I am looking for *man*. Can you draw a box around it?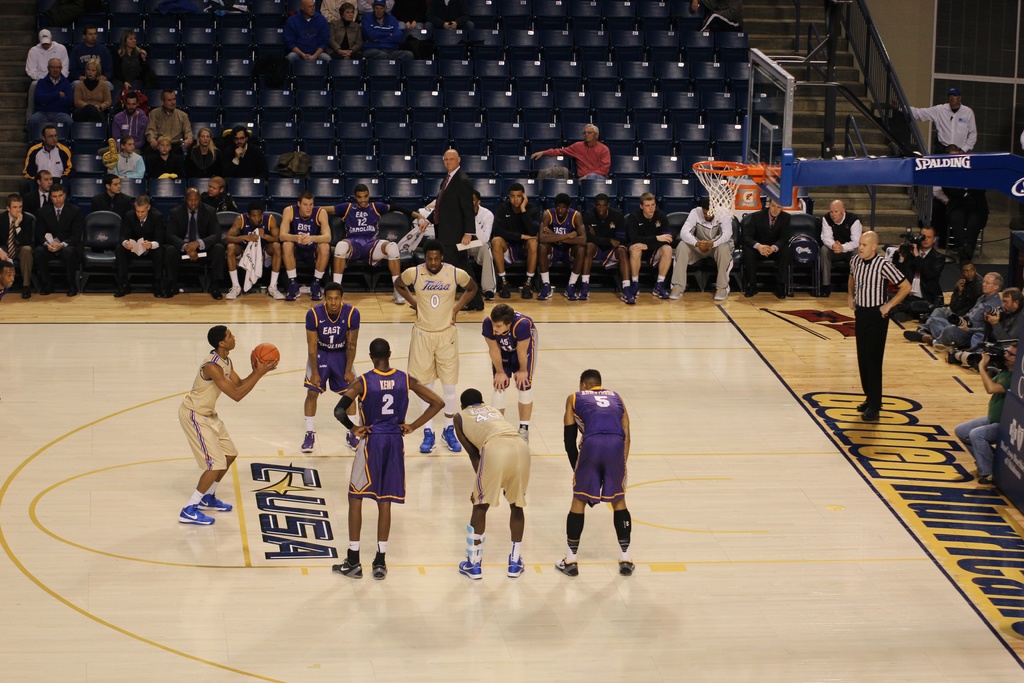
Sure, the bounding box is box(525, 118, 612, 185).
